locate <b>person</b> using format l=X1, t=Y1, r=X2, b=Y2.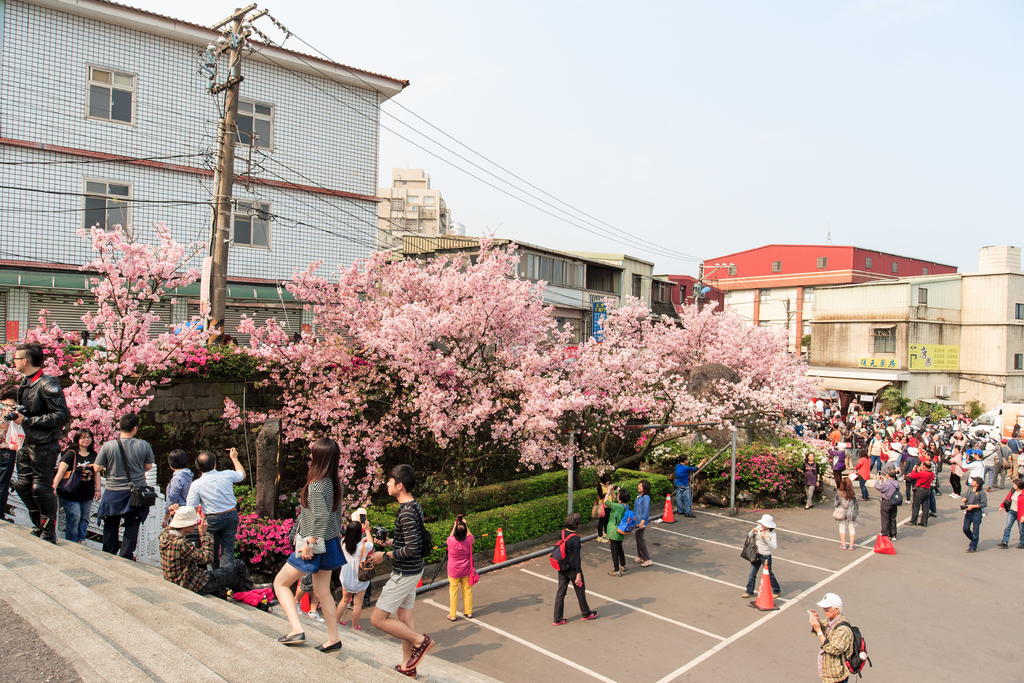
l=907, t=457, r=934, b=531.
